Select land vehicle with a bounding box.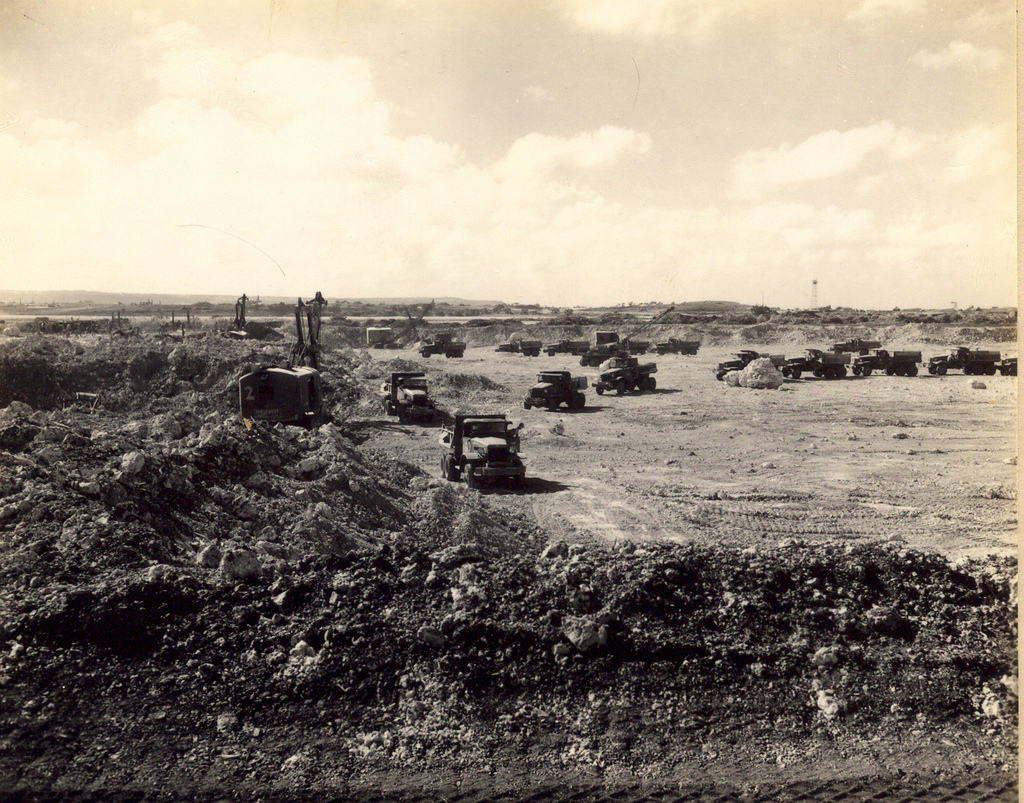
{"left": 592, "top": 356, "right": 654, "bottom": 398}.
